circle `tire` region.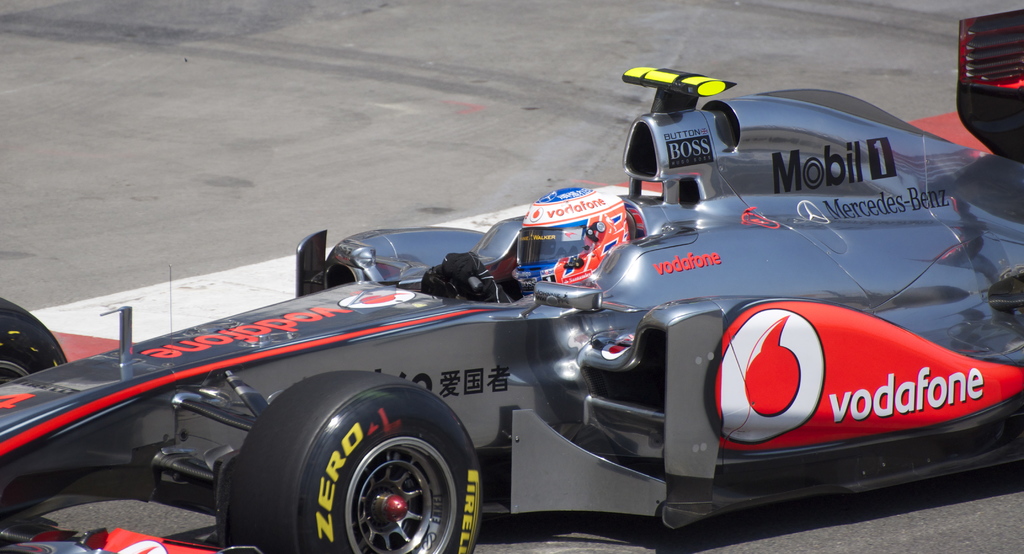
Region: Rect(0, 298, 67, 389).
